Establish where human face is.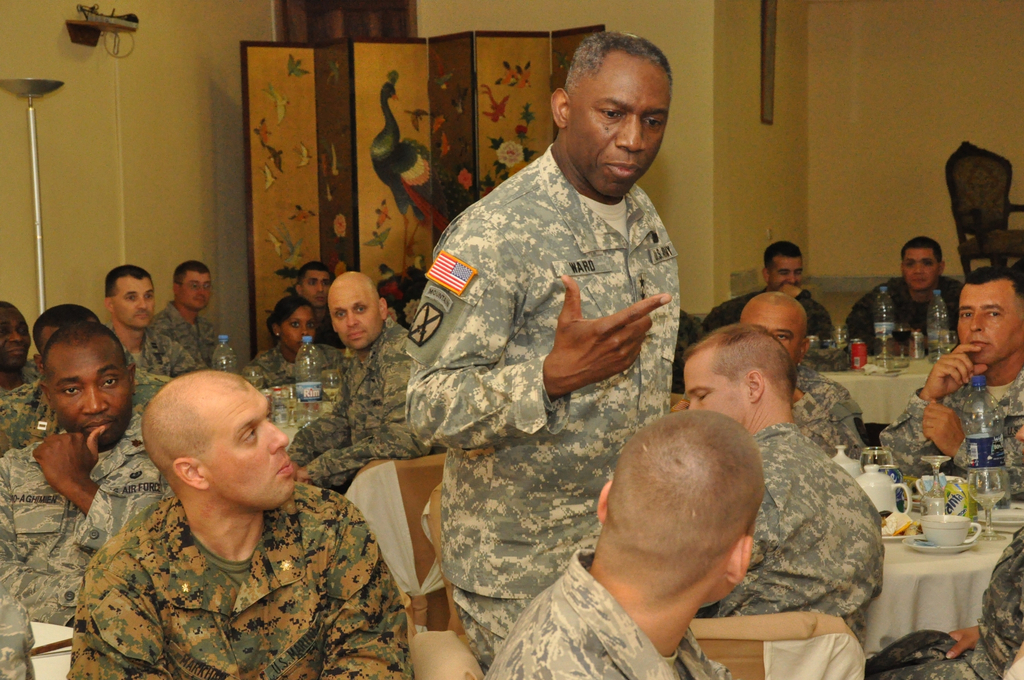
Established at locate(42, 334, 132, 448).
